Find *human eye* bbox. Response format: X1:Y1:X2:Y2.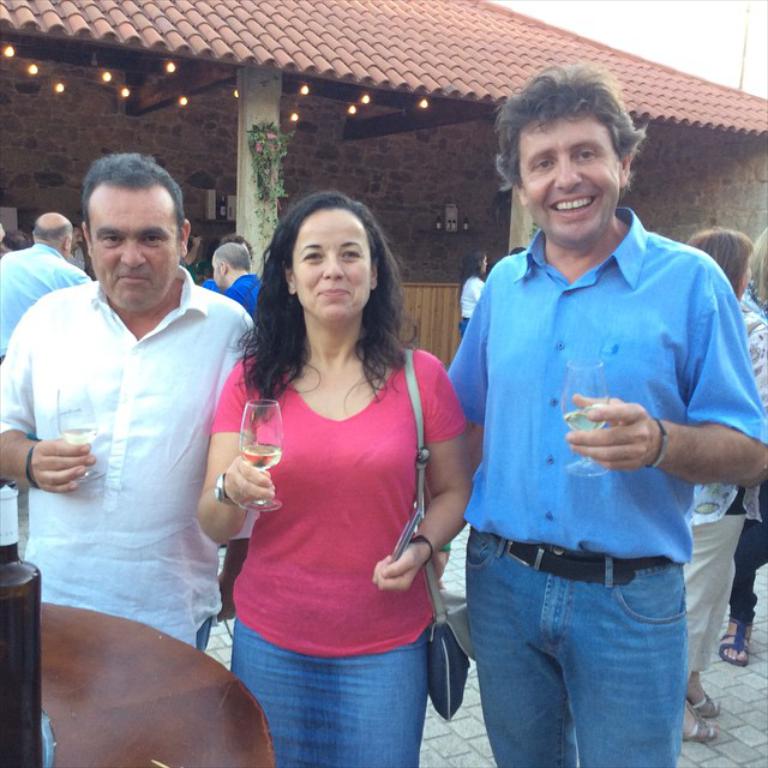
301:248:322:263.
